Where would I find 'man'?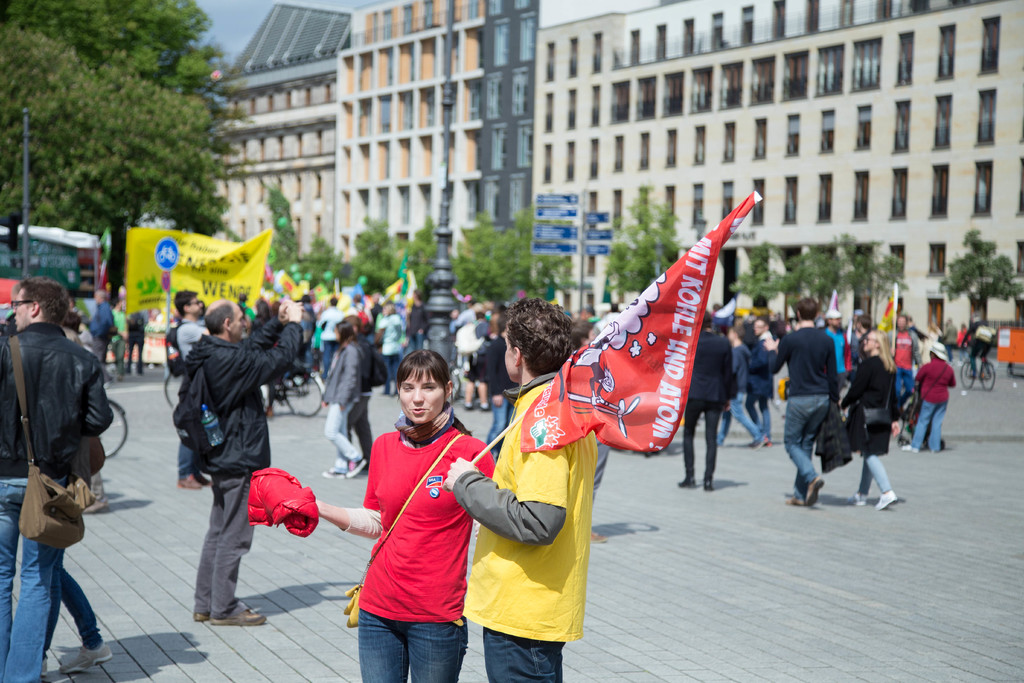
At [193,302,304,622].
